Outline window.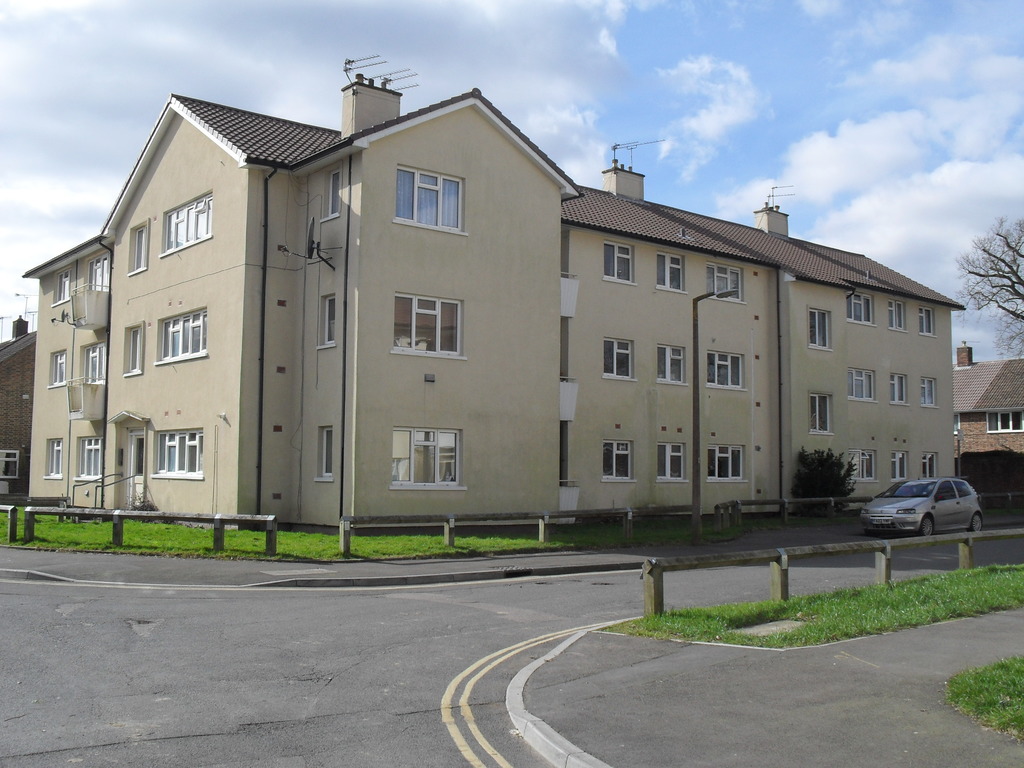
Outline: x1=82, y1=435, x2=103, y2=479.
